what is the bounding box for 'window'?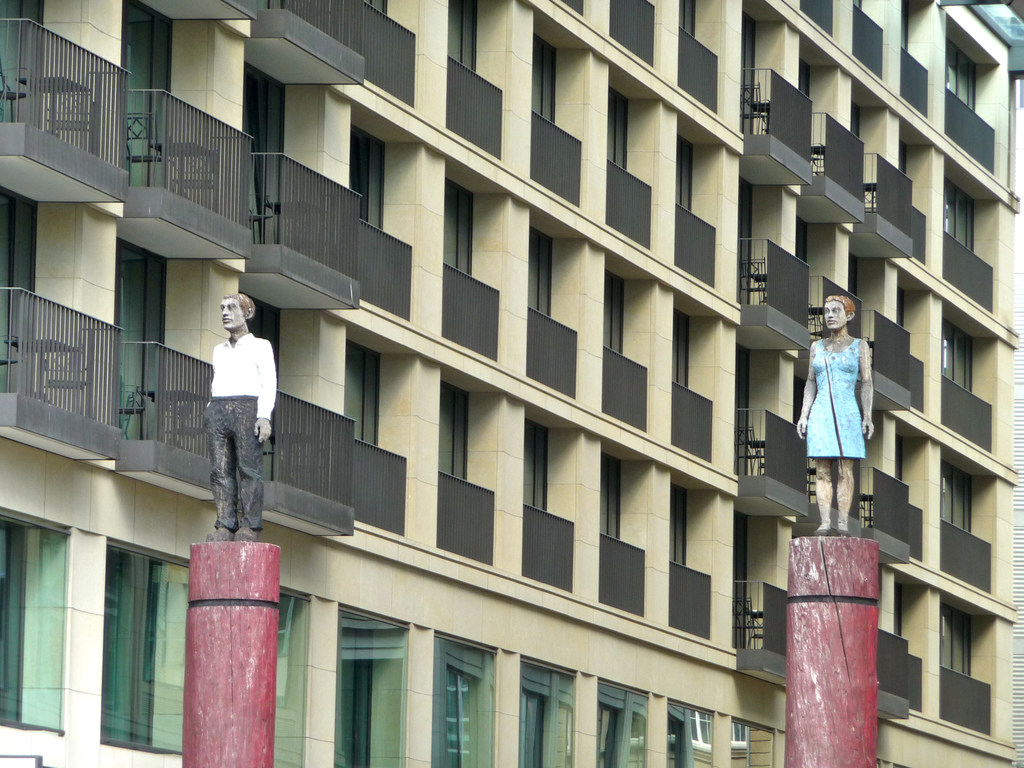
<bbox>0, 178, 36, 403</bbox>.
